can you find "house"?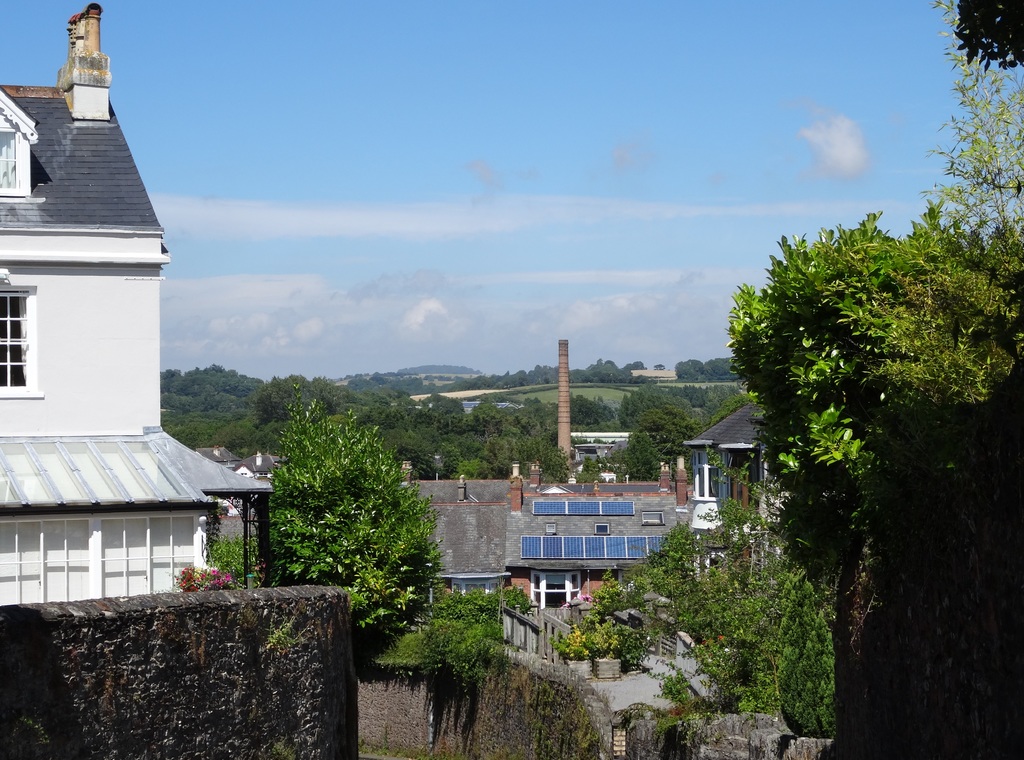
Yes, bounding box: bbox(561, 418, 629, 482).
